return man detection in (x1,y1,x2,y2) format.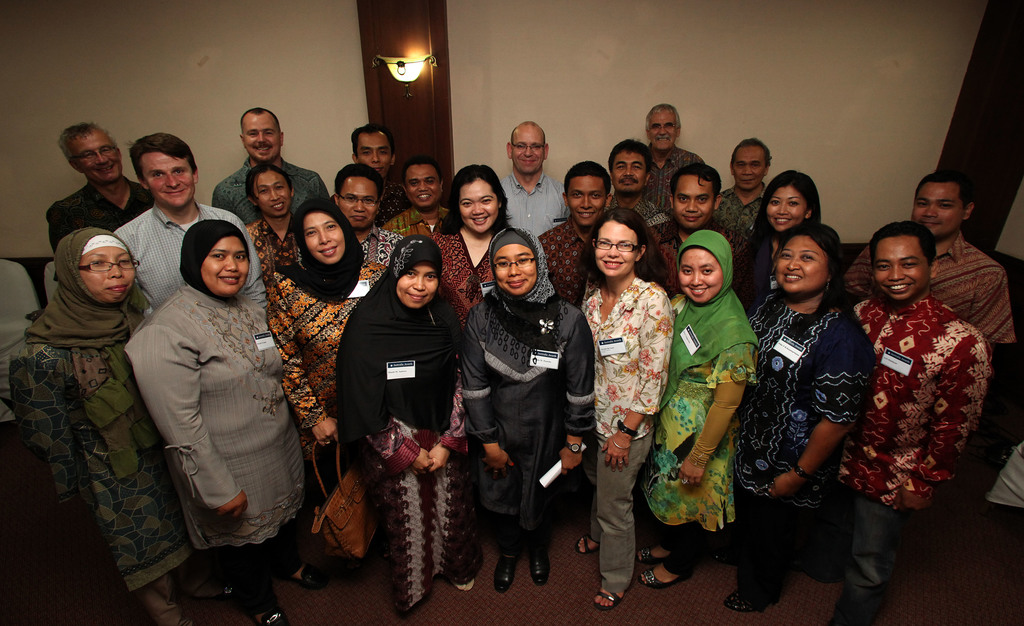
(707,129,773,233).
